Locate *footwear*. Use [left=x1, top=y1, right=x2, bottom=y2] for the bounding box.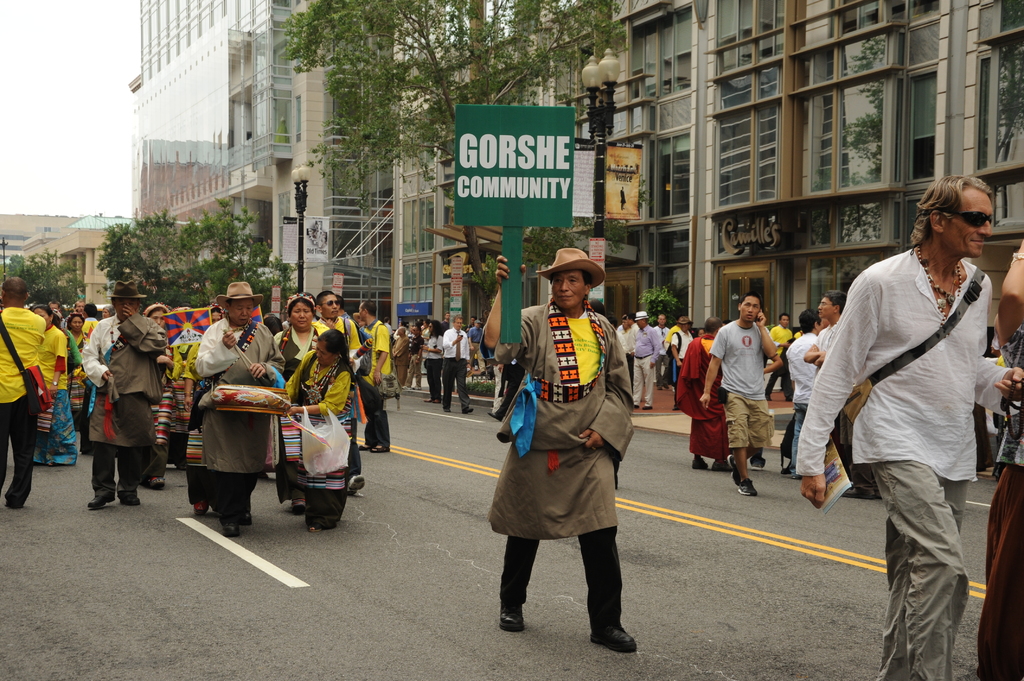
[left=738, top=479, right=755, bottom=497].
